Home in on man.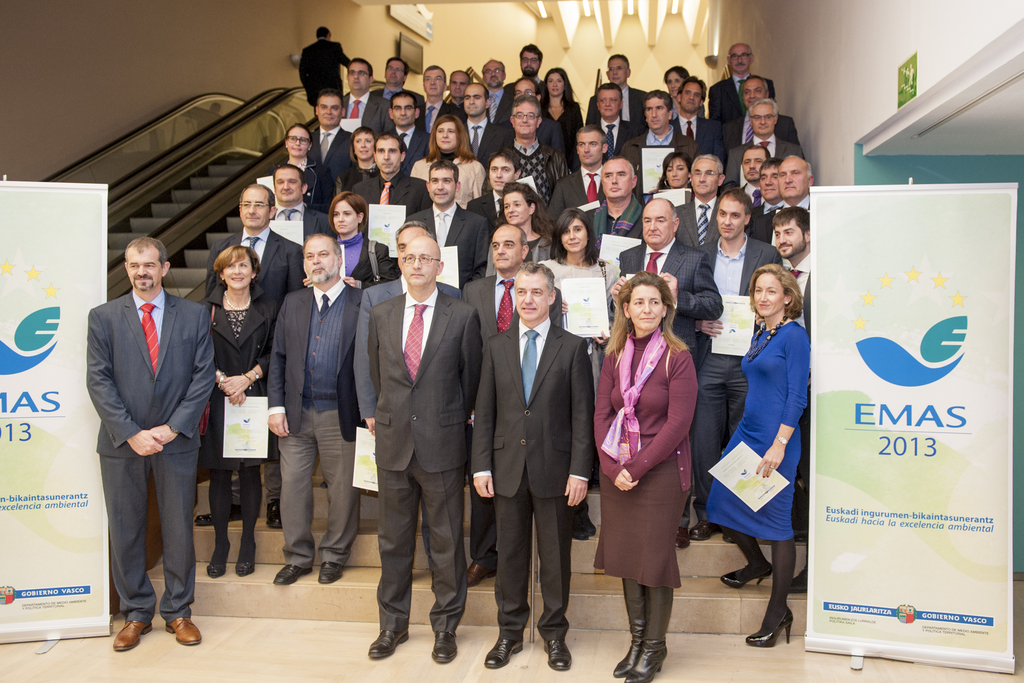
Homed in at bbox=[406, 158, 491, 292].
